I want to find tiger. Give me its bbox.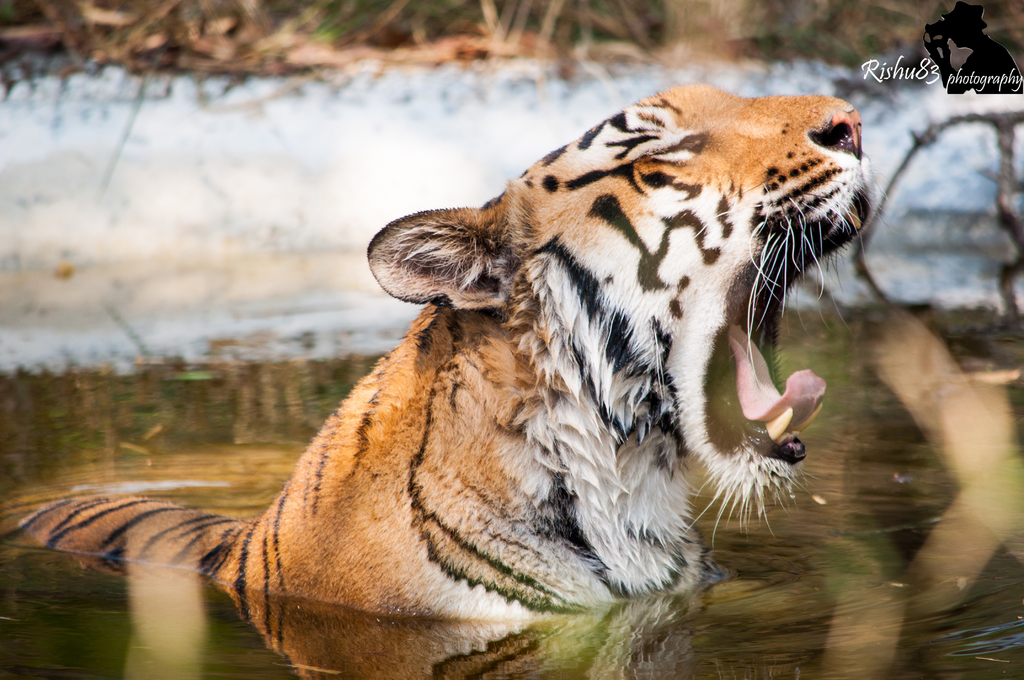
[left=6, top=80, right=896, bottom=622].
